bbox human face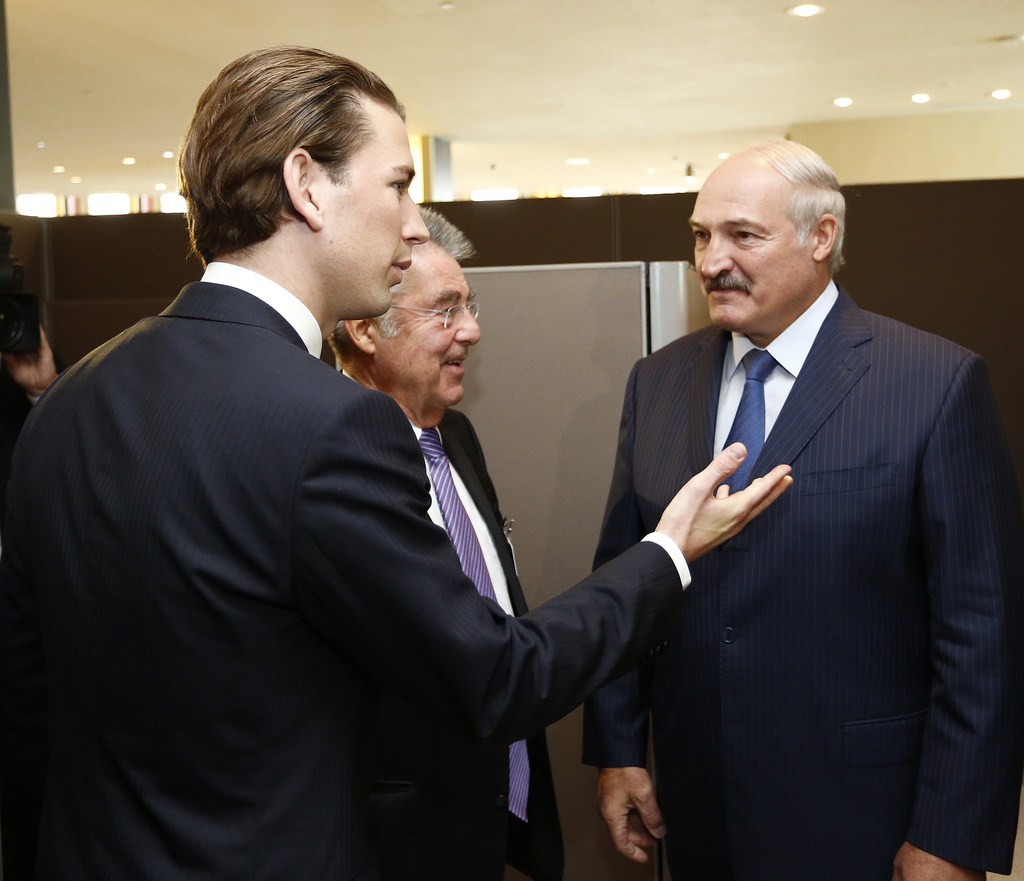
detection(324, 118, 428, 312)
